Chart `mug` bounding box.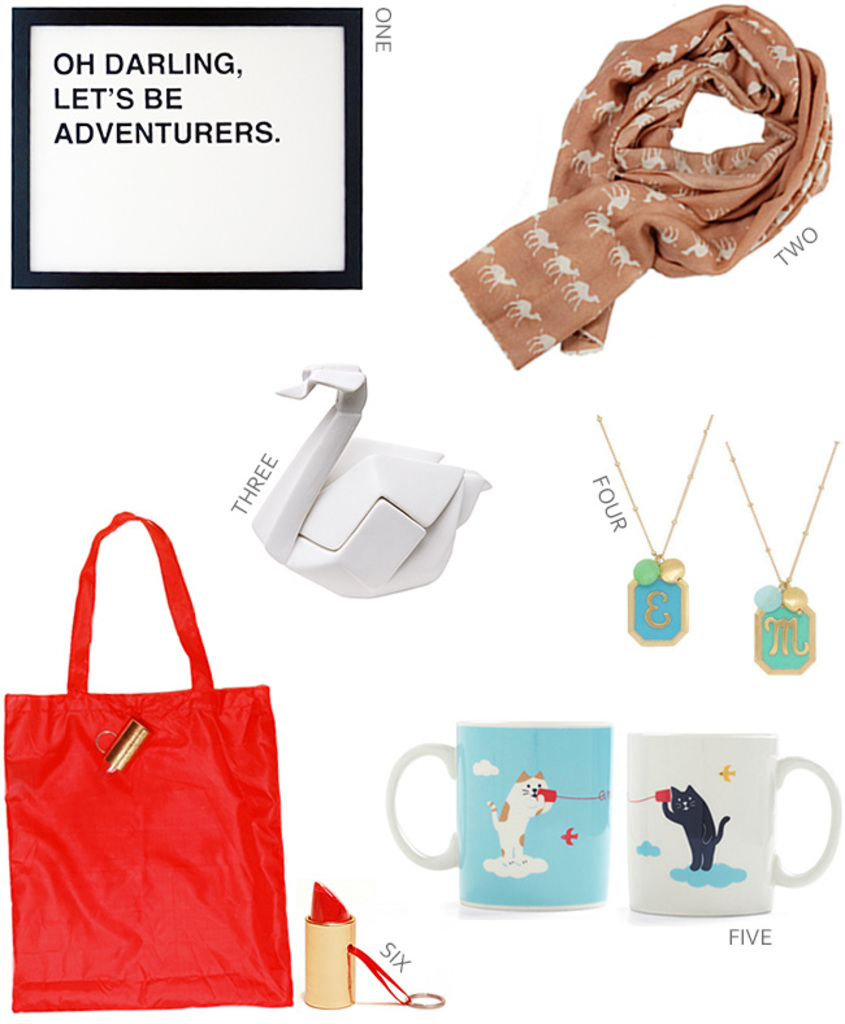
Charted: box=[627, 734, 839, 915].
